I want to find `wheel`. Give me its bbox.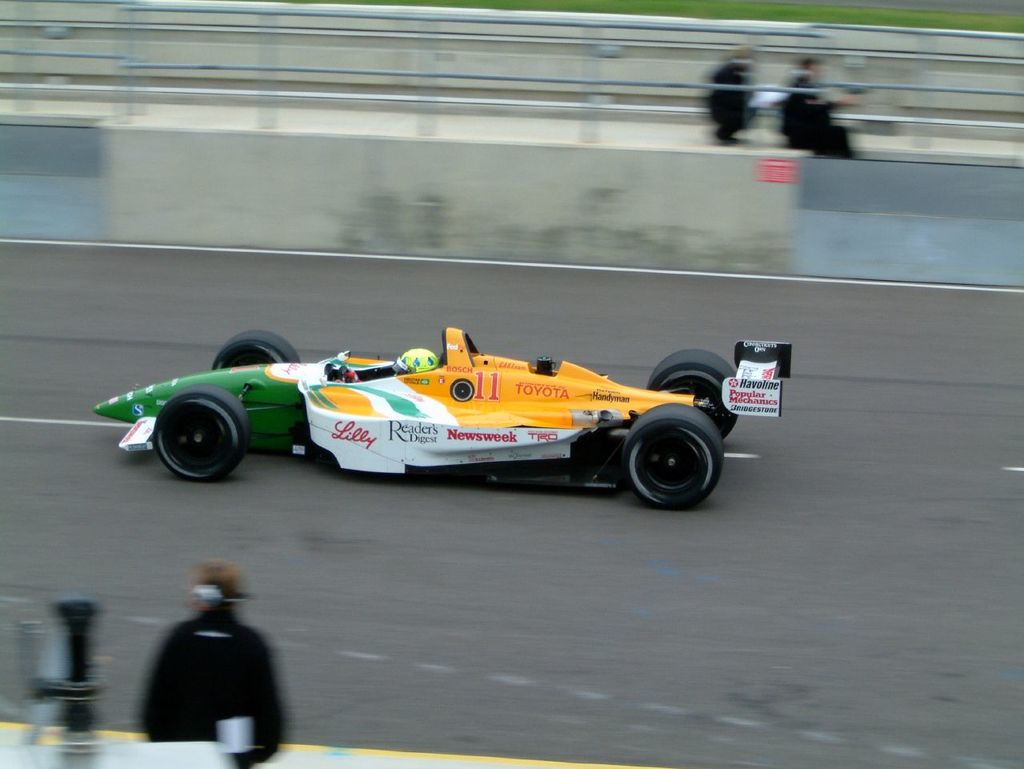
x1=140, y1=399, x2=246, y2=488.
